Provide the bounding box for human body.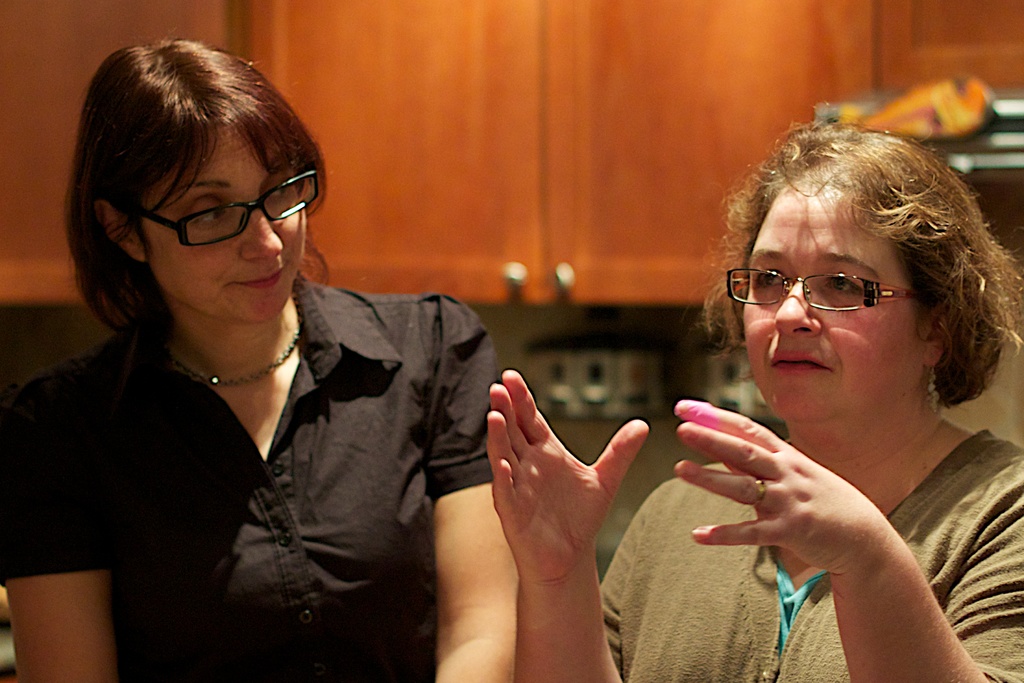
select_region(476, 106, 1023, 682).
